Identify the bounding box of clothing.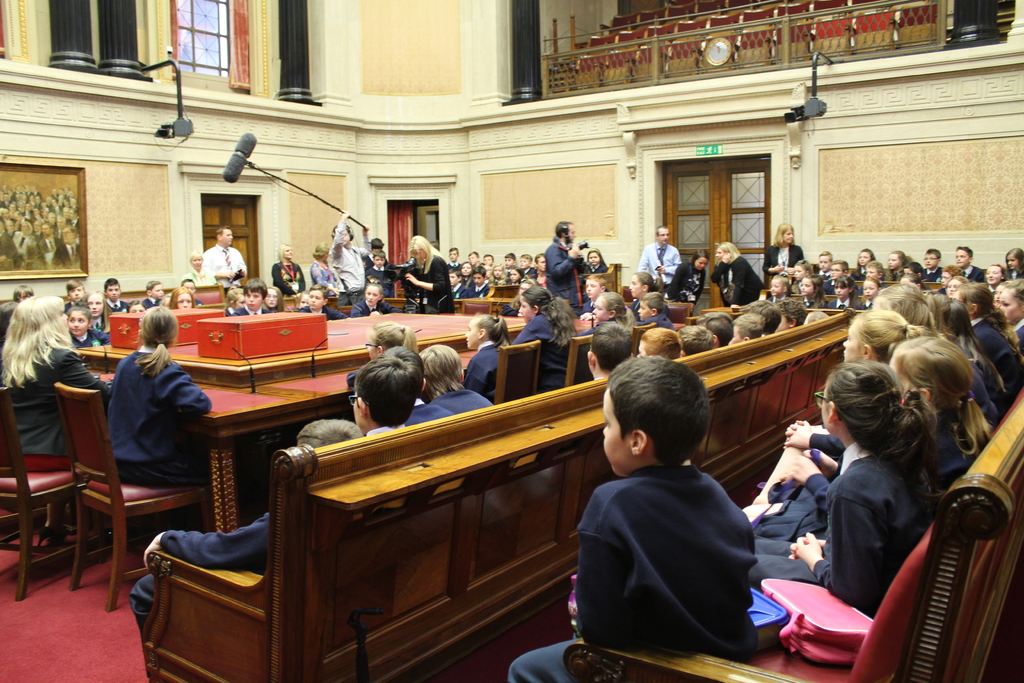
x1=751, y1=441, x2=910, y2=604.
